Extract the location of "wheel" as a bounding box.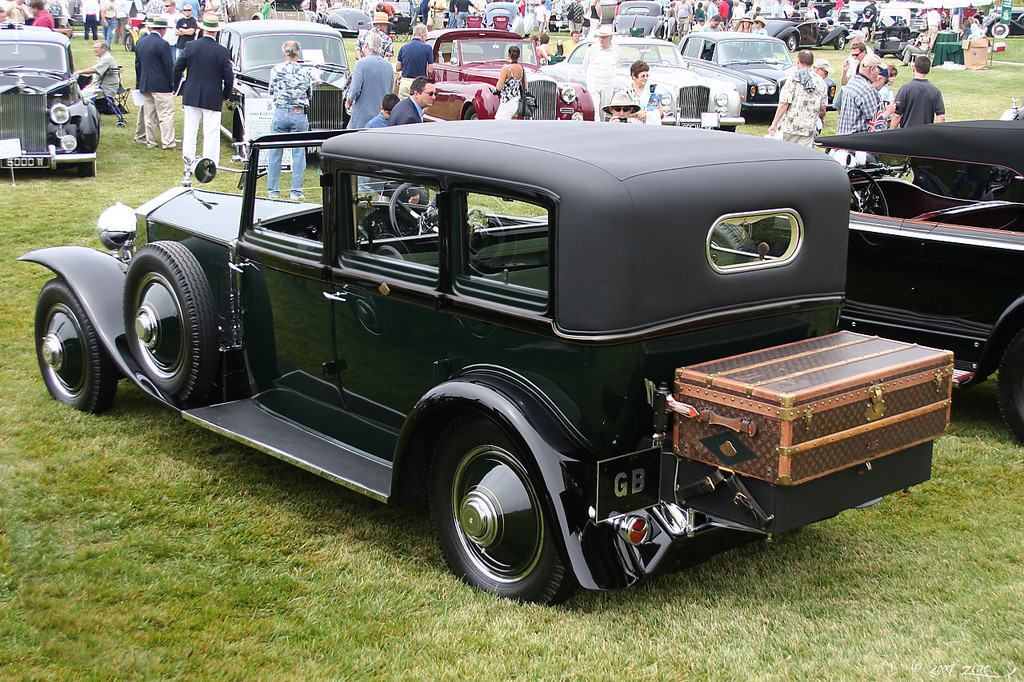
BBox(844, 169, 894, 225).
